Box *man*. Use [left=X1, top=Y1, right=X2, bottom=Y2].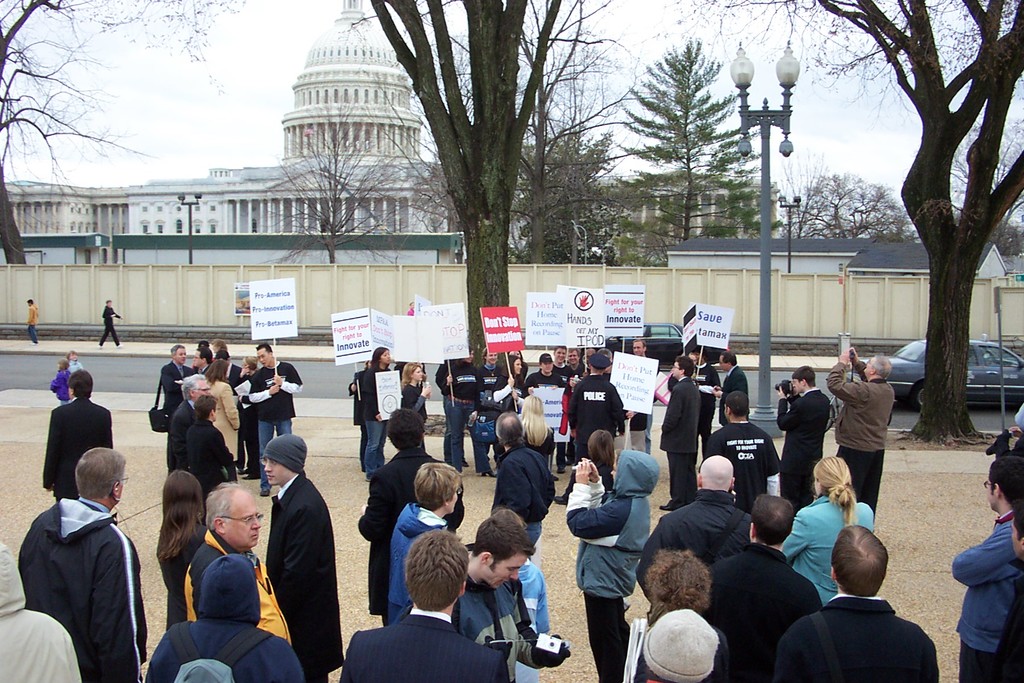
[left=171, top=395, right=241, bottom=520].
